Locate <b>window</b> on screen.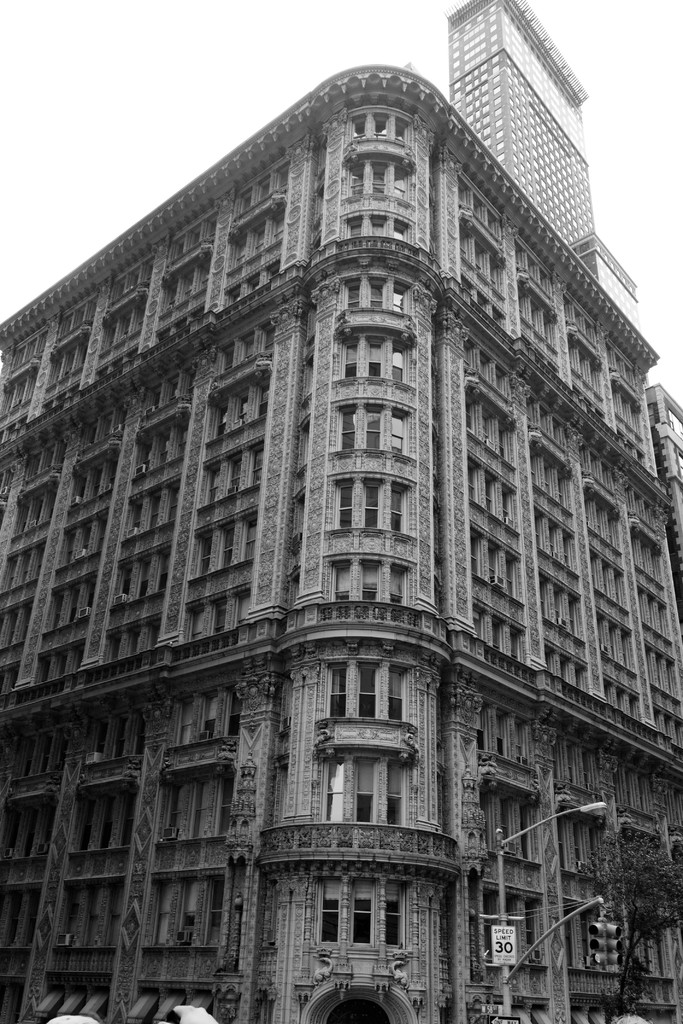
On screen at Rect(478, 696, 534, 765).
